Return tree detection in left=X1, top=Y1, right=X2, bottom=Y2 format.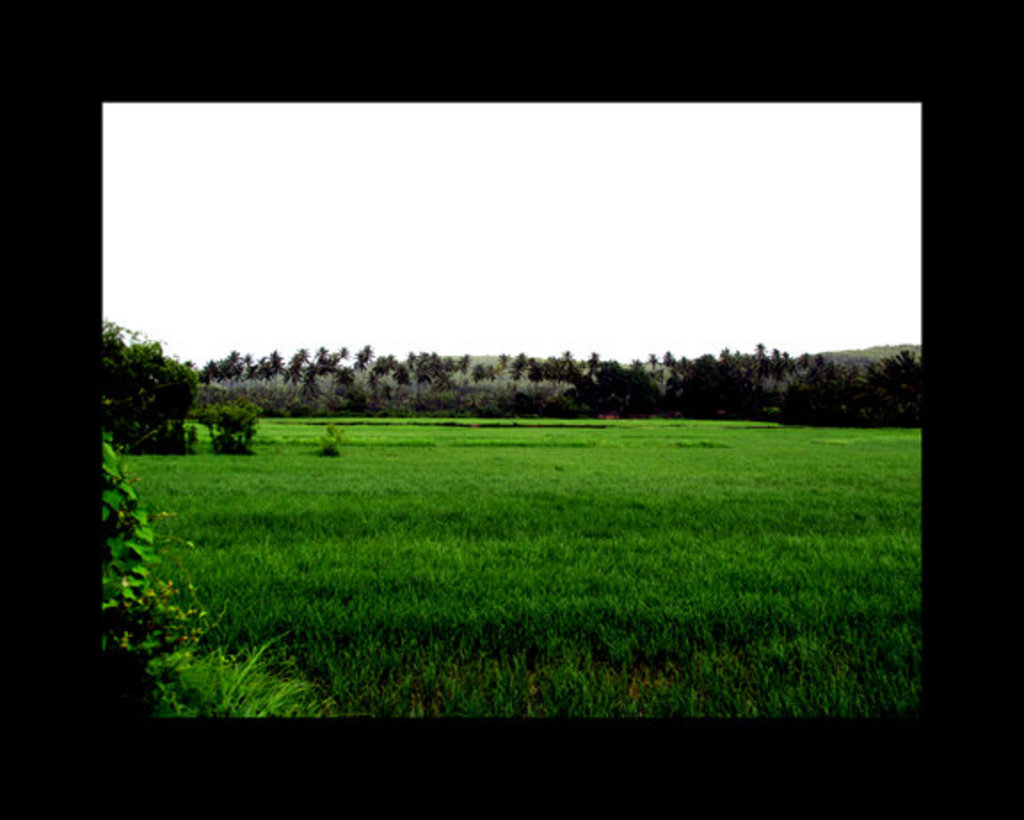
left=100, top=315, right=204, bottom=457.
